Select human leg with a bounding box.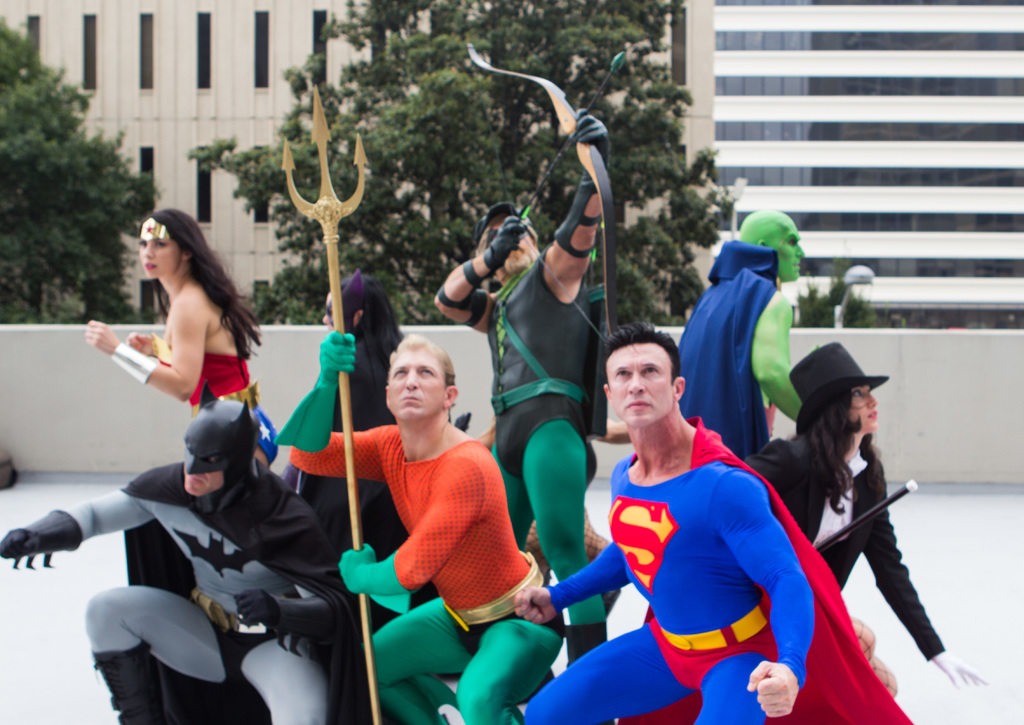
box=[490, 407, 529, 544].
